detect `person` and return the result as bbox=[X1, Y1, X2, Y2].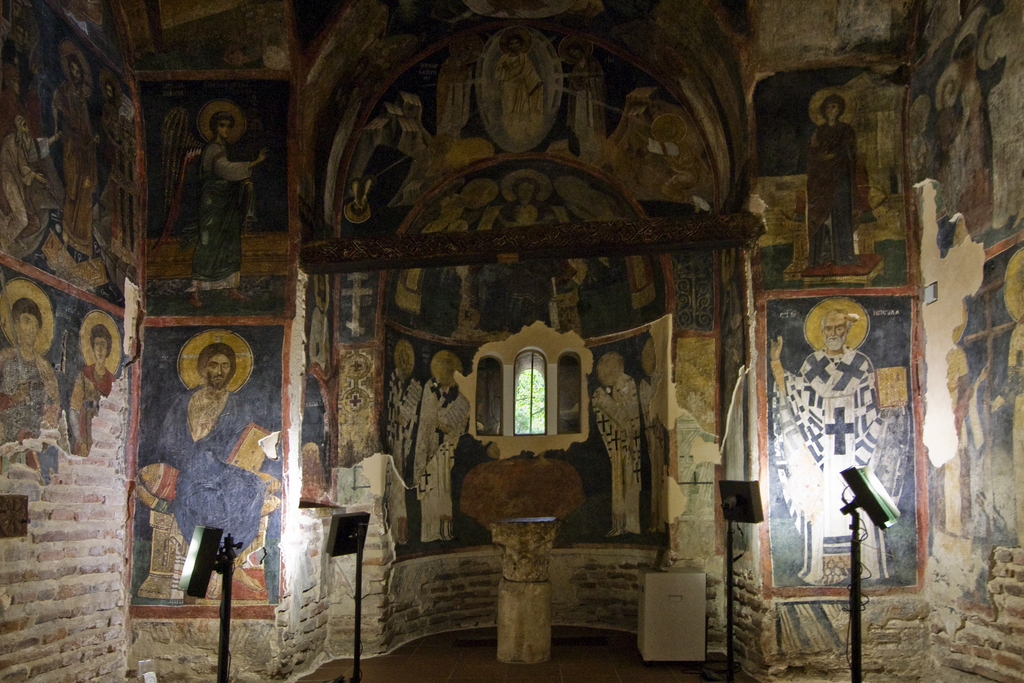
bbox=[567, 42, 608, 163].
